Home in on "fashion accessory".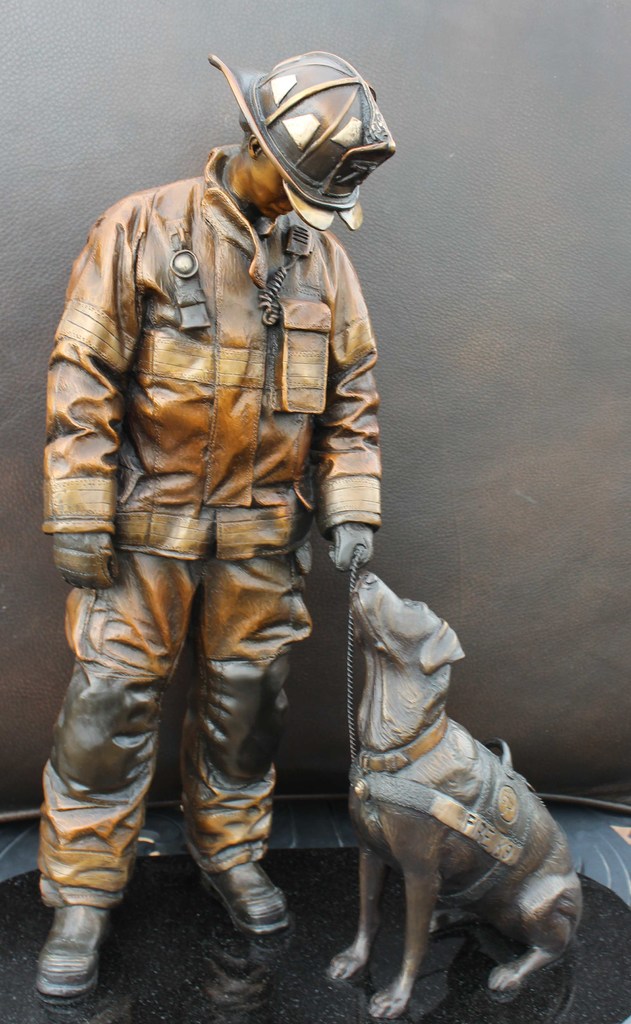
Homed in at box(33, 906, 111, 1014).
